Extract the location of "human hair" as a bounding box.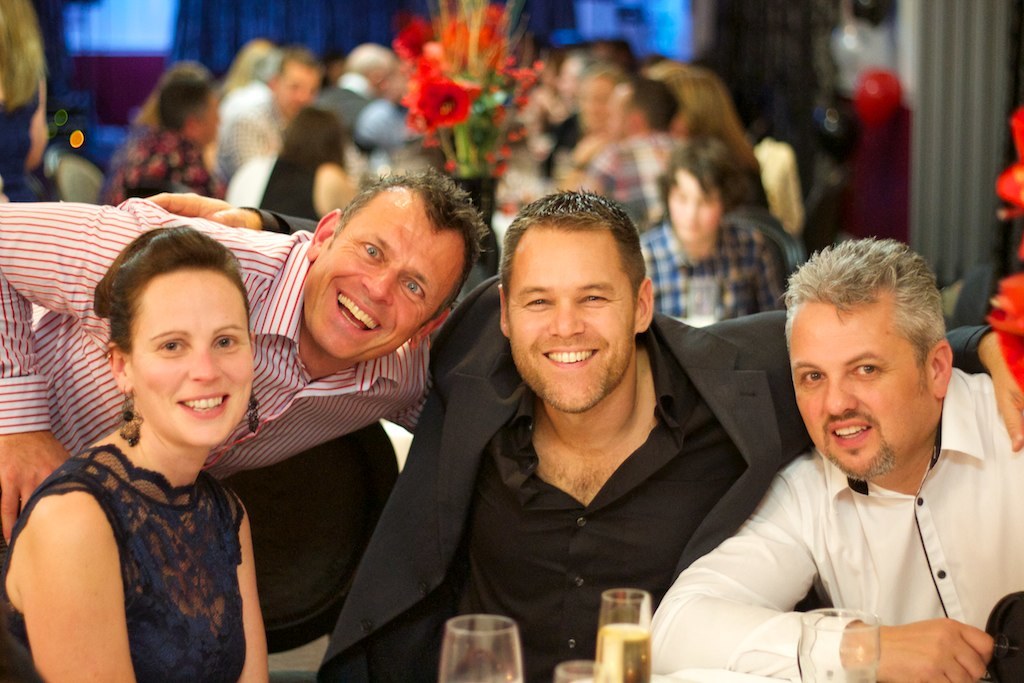
(left=249, top=50, right=282, bottom=85).
